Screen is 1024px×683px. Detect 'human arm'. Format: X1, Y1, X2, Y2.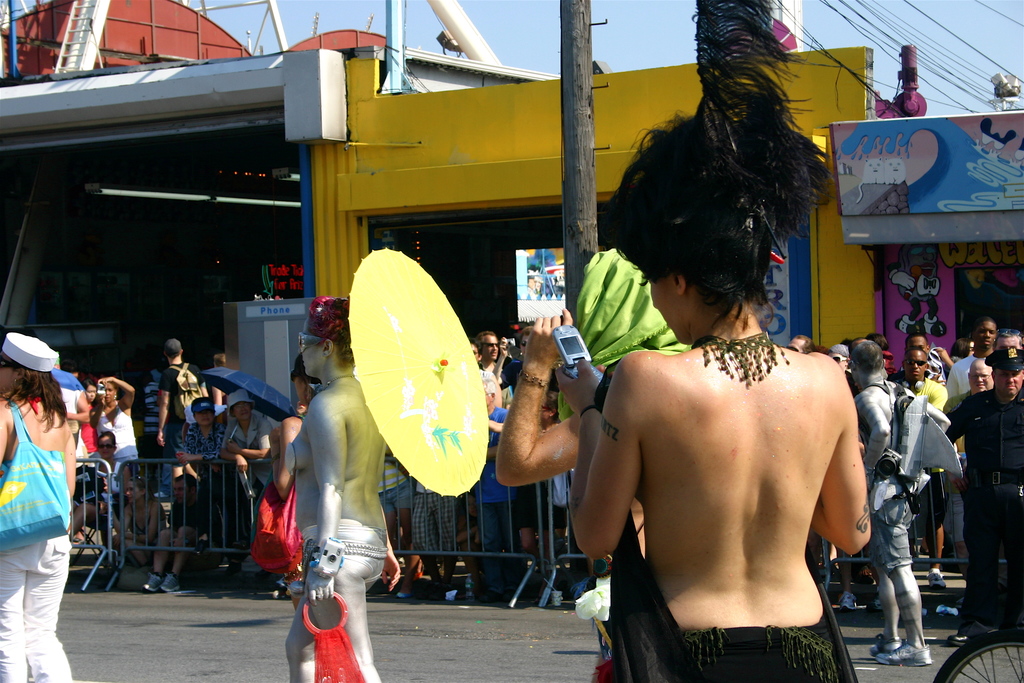
173, 449, 214, 465.
